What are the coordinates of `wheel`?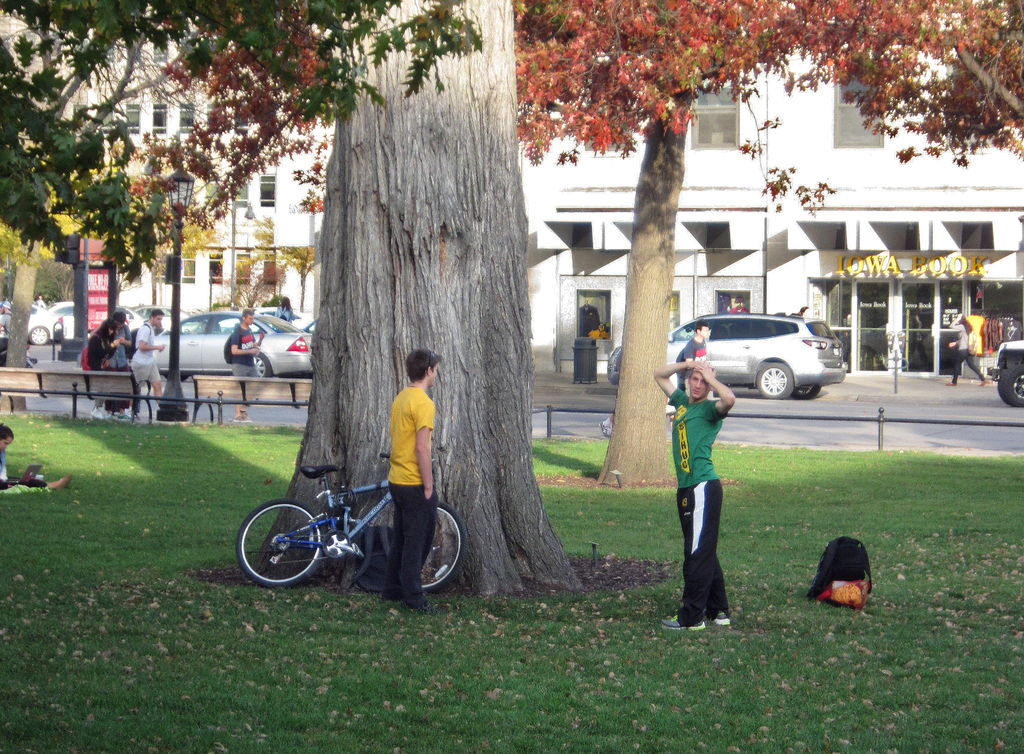
[233,498,324,586].
